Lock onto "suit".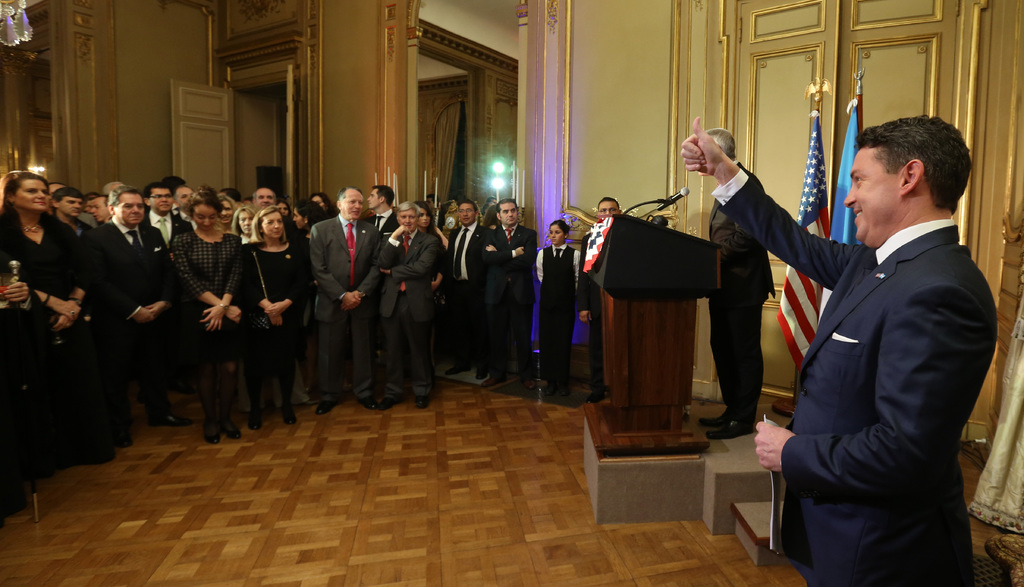
Locked: <region>575, 238, 605, 390</region>.
